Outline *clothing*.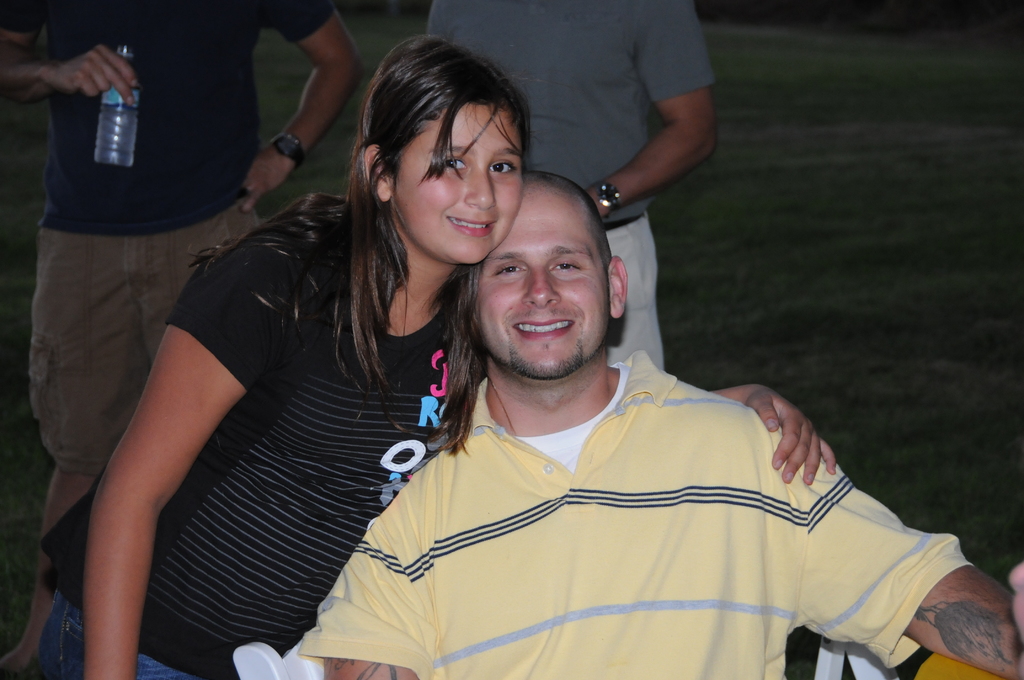
Outline: left=324, top=342, right=972, bottom=662.
